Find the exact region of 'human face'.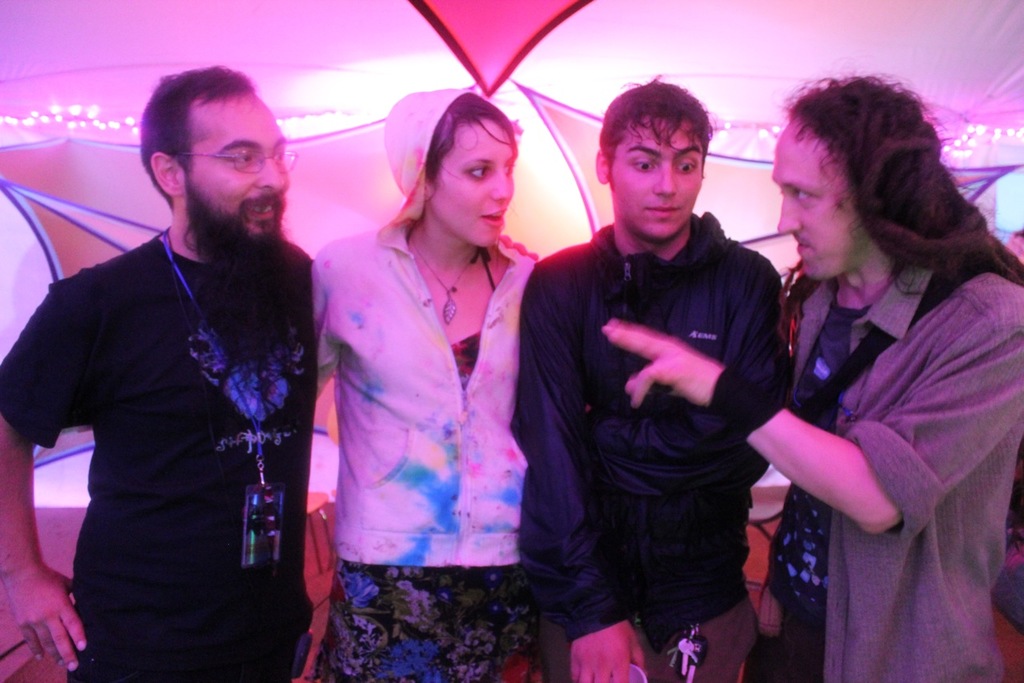
Exact region: bbox=(427, 115, 516, 247).
